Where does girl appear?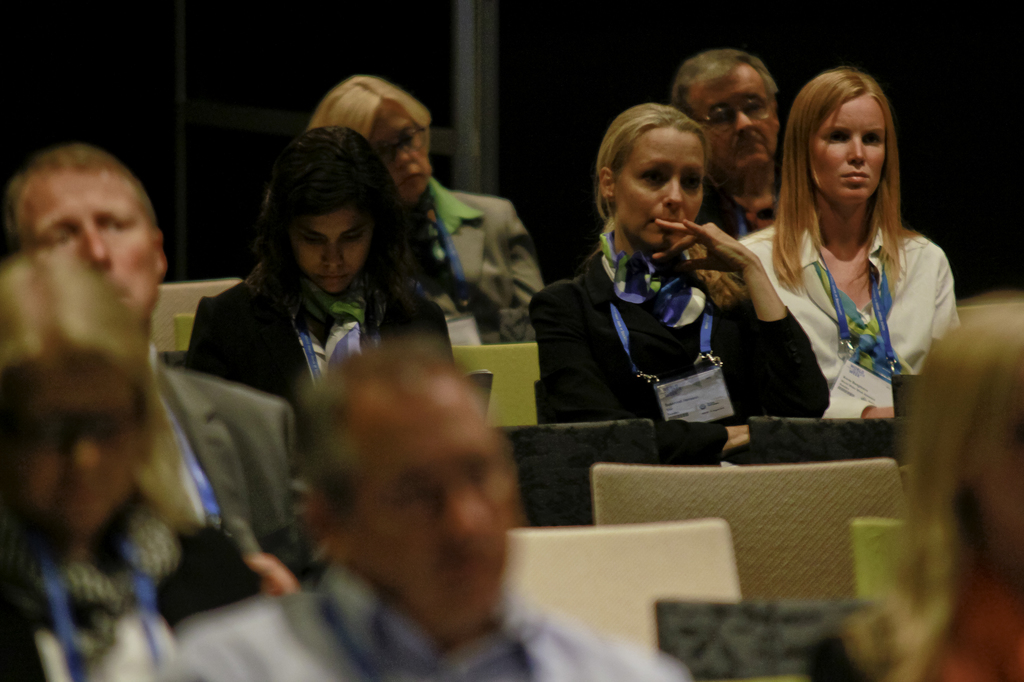
Appears at bbox(534, 96, 828, 462).
